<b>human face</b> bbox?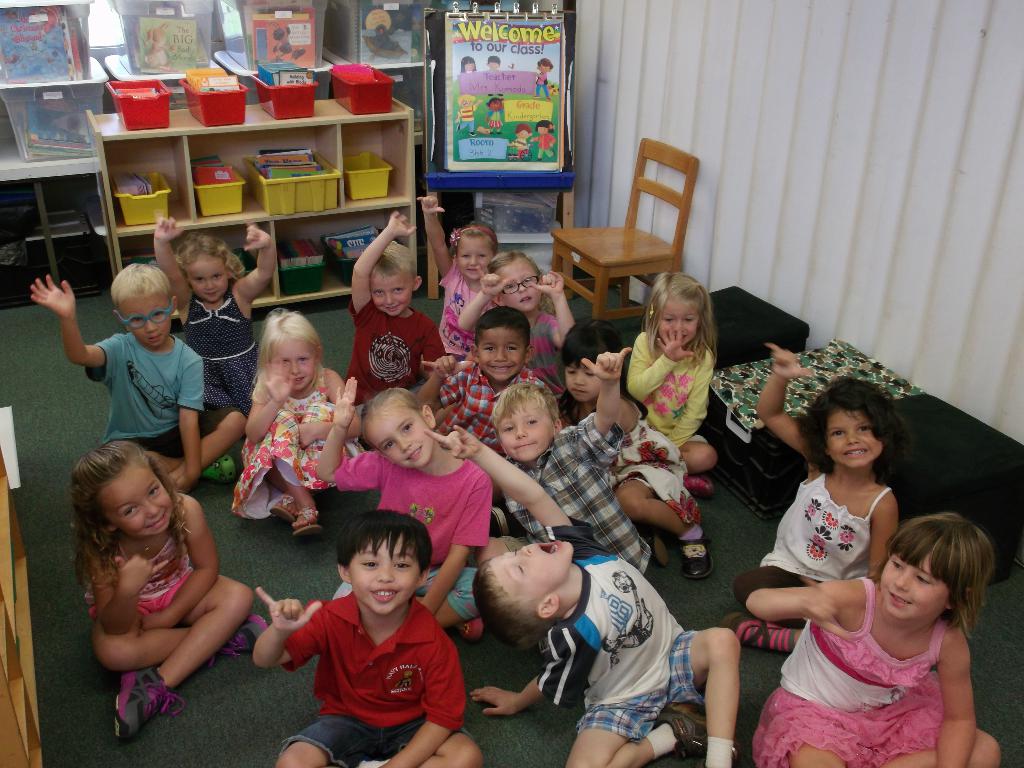
x1=653 y1=297 x2=696 y2=344
